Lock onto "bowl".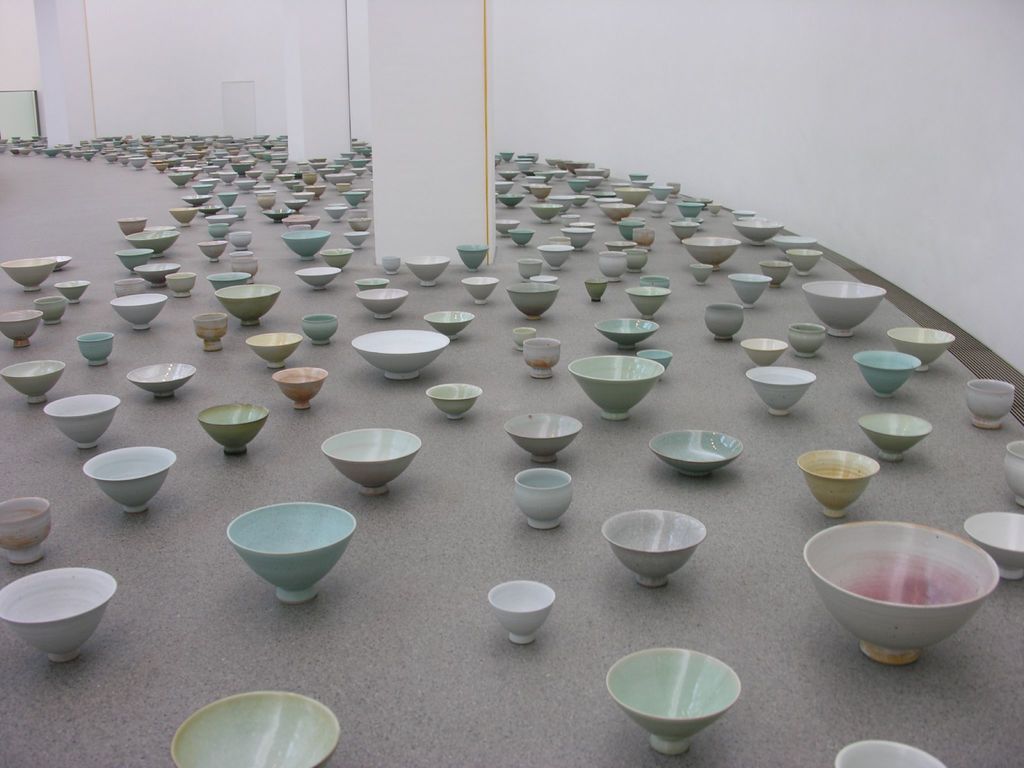
Locked: {"left": 558, "top": 228, "right": 596, "bottom": 251}.
